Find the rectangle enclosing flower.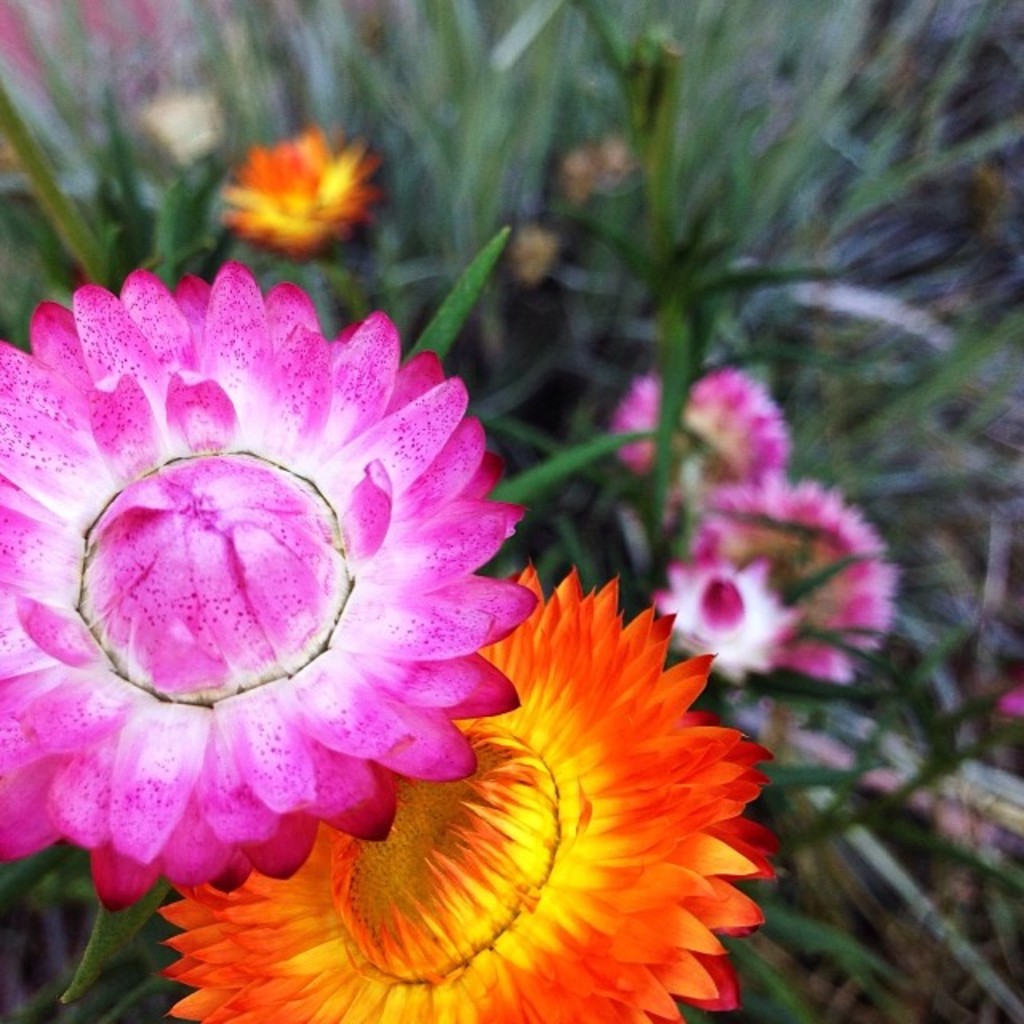
x1=227, y1=131, x2=386, y2=258.
